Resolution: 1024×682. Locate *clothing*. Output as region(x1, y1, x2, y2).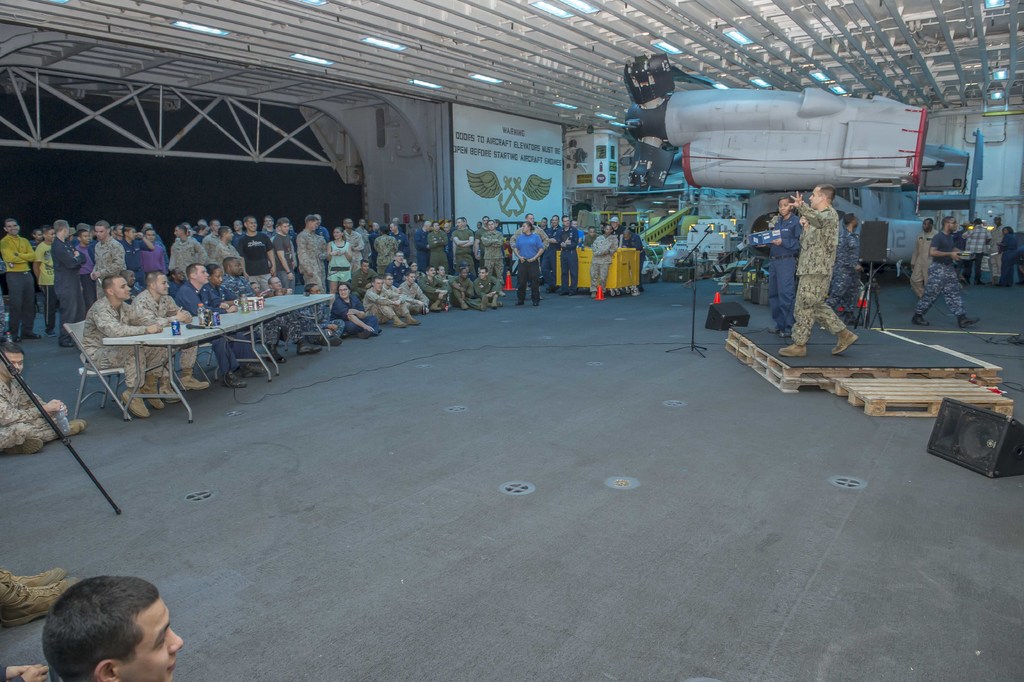
region(557, 226, 580, 290).
